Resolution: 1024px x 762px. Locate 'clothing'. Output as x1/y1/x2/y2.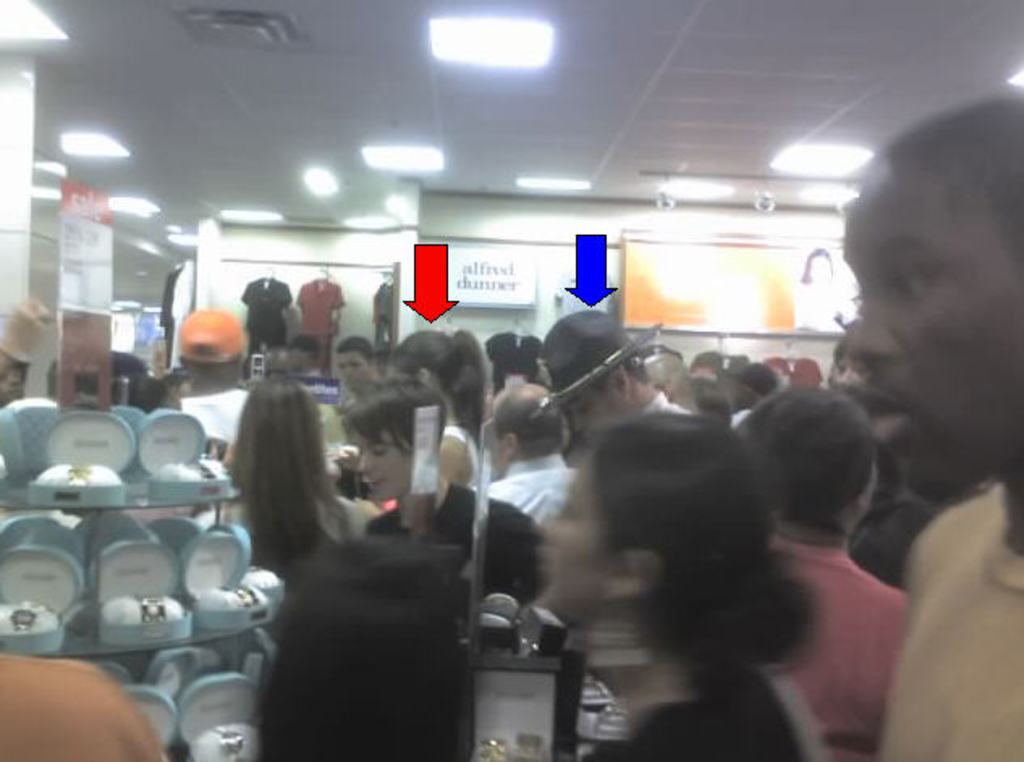
443/416/479/495.
